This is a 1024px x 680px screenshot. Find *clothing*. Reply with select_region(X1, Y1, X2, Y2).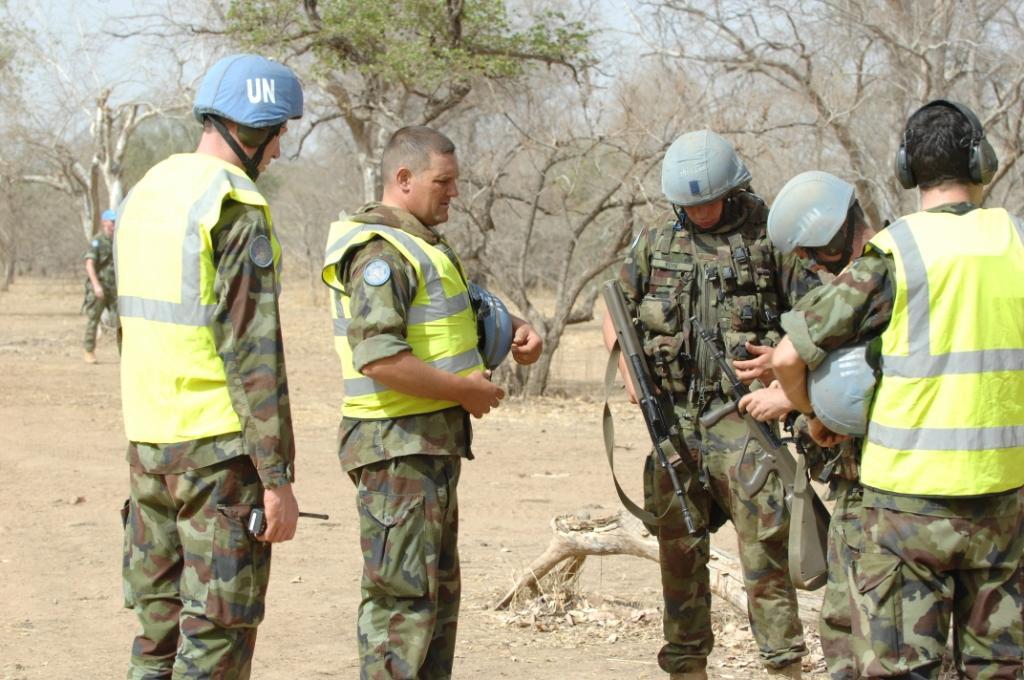
select_region(183, 46, 308, 138).
